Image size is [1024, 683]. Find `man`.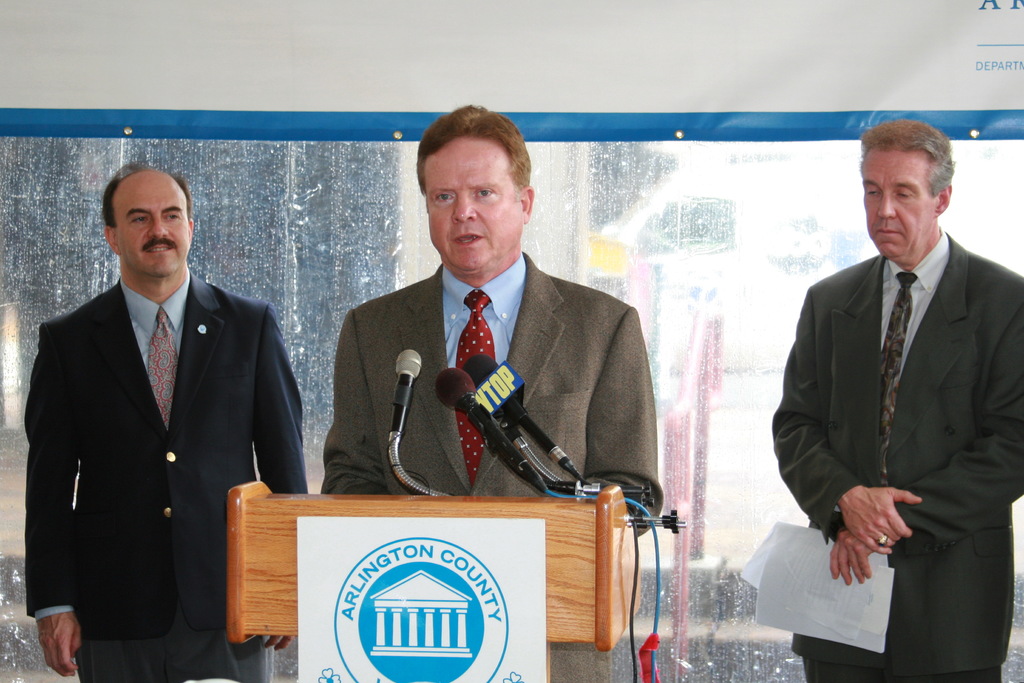
crop(24, 159, 306, 682).
